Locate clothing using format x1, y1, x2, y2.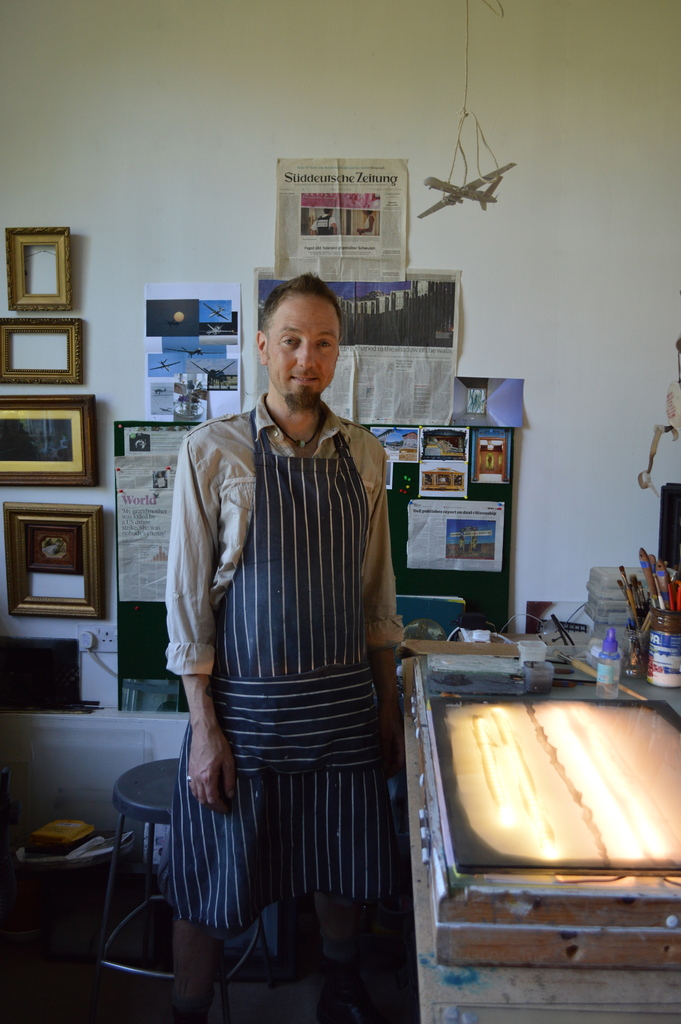
136, 385, 423, 981.
